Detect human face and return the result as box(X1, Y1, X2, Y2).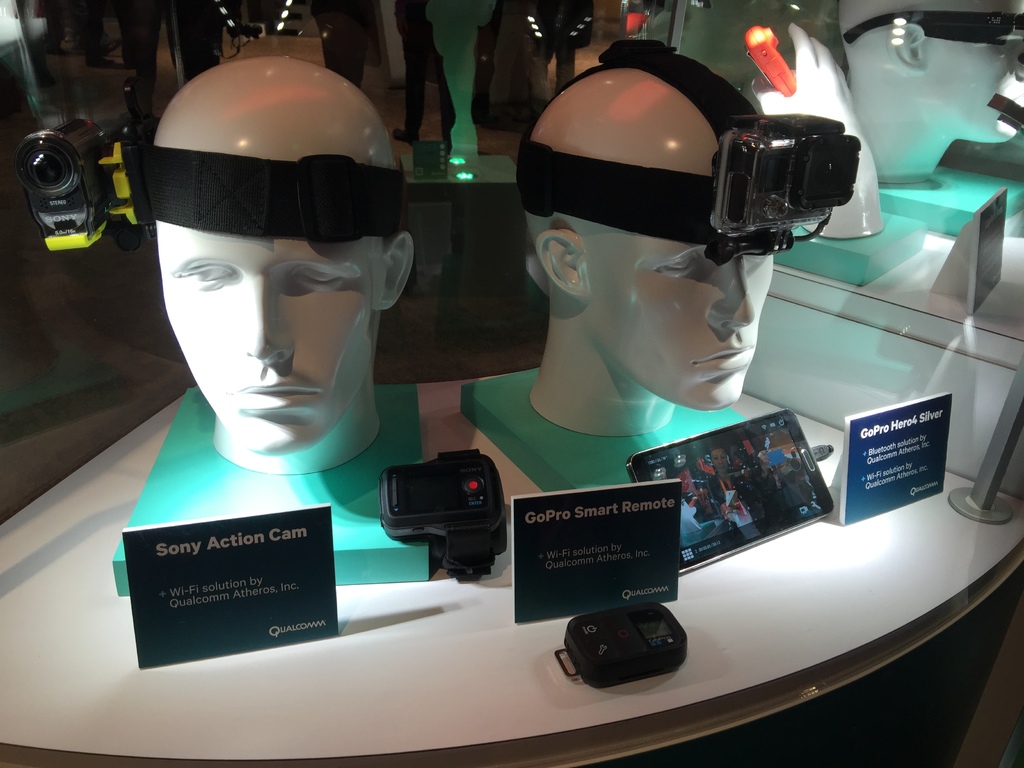
box(161, 118, 392, 457).
